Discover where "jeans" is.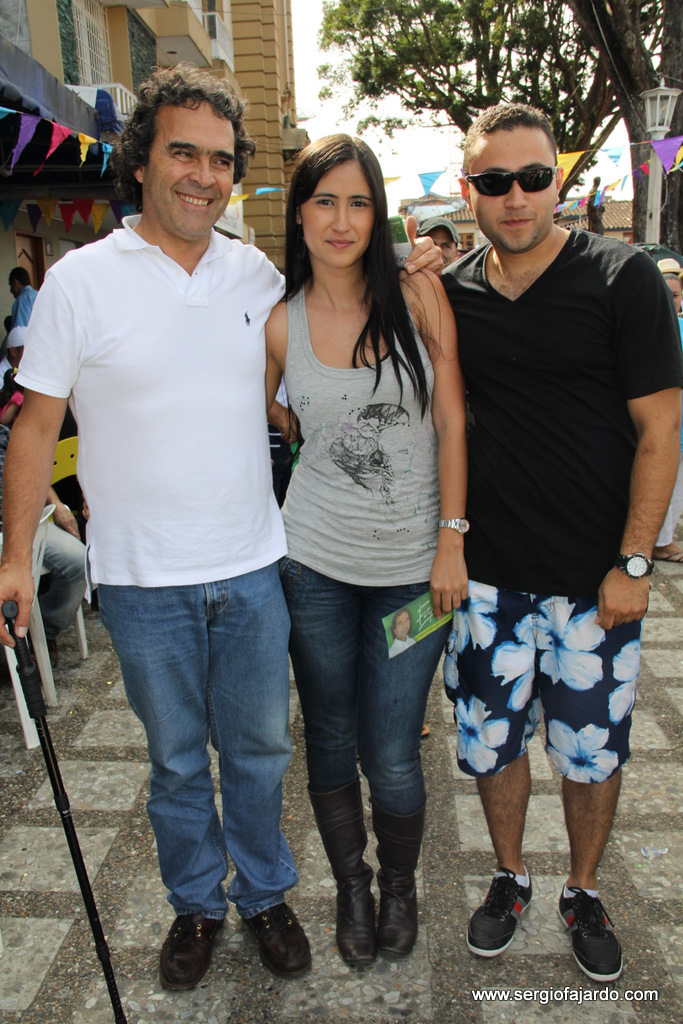
Discovered at 100, 565, 294, 923.
